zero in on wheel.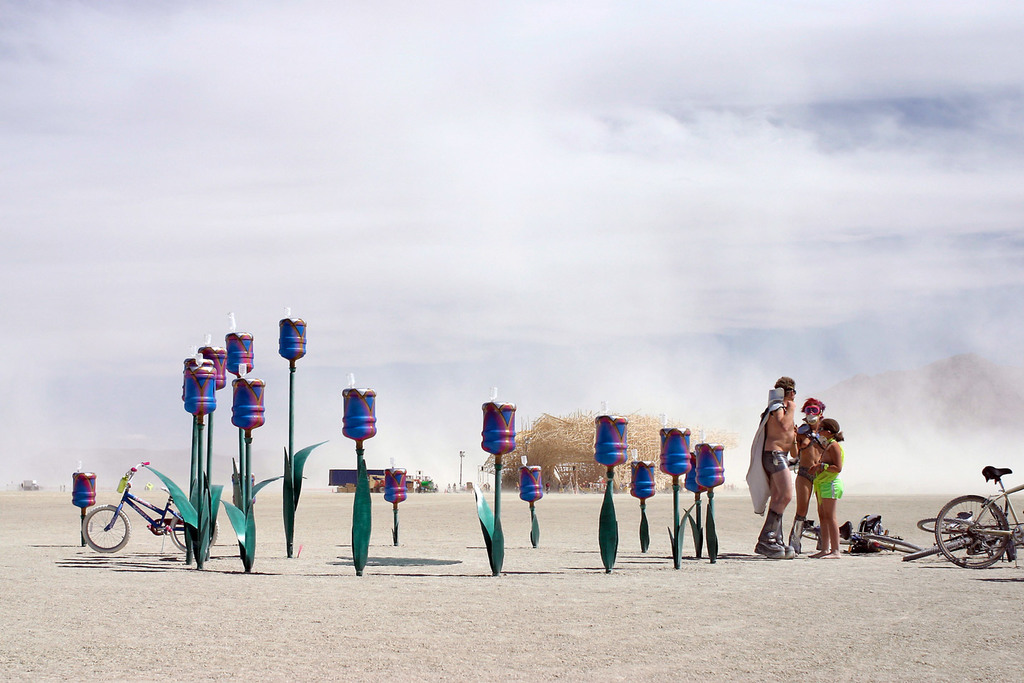
Zeroed in: left=81, top=506, right=131, bottom=549.
